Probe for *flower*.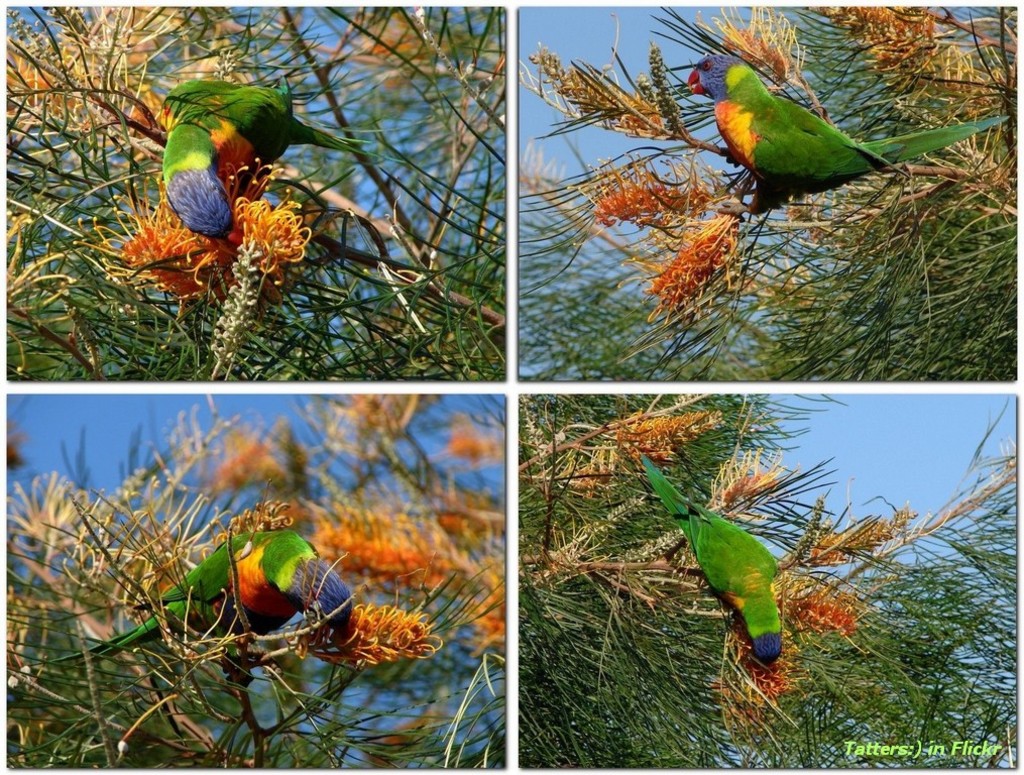
Probe result: l=573, t=150, r=735, b=247.
